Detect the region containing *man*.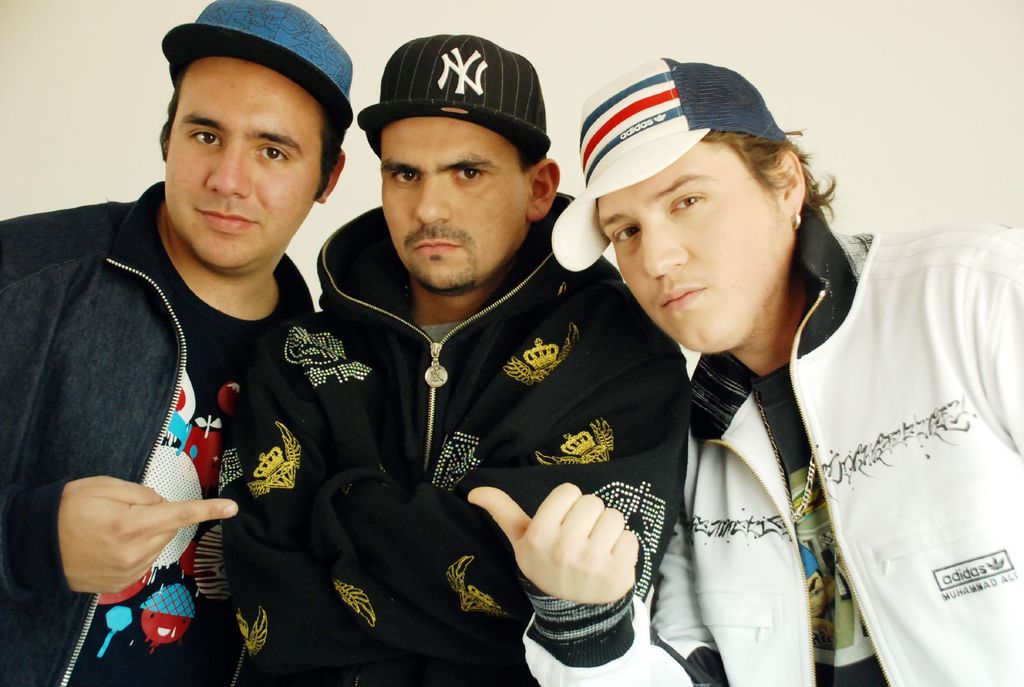
<region>0, 0, 321, 686</region>.
